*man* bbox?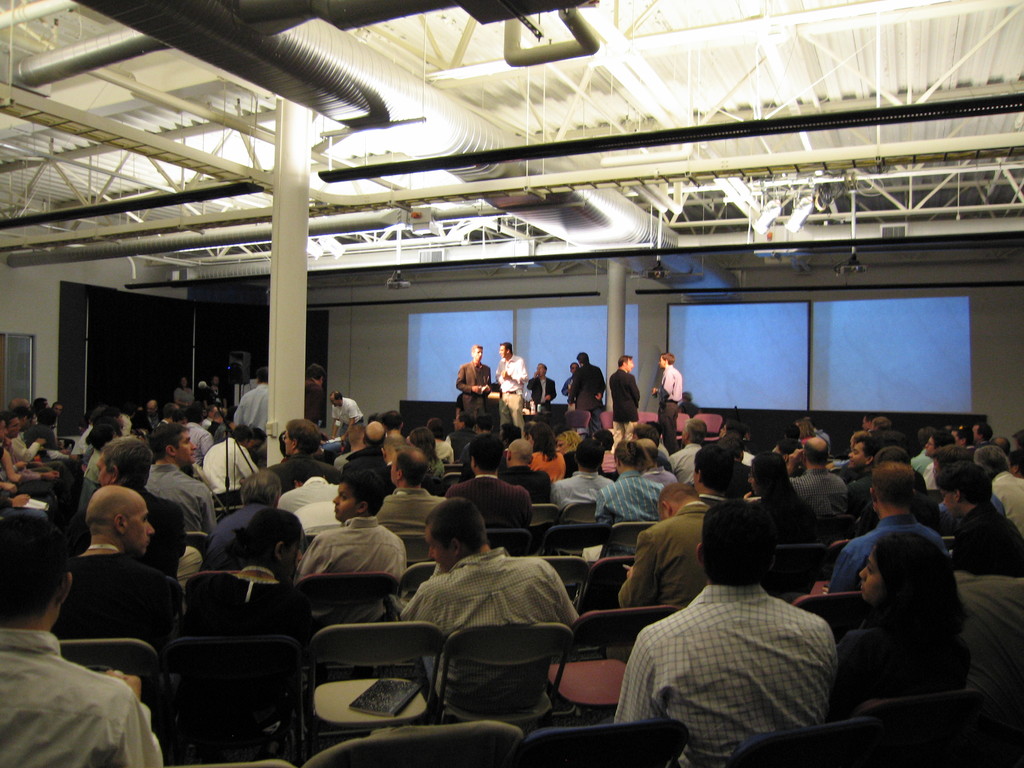
left=867, top=417, right=893, bottom=429
